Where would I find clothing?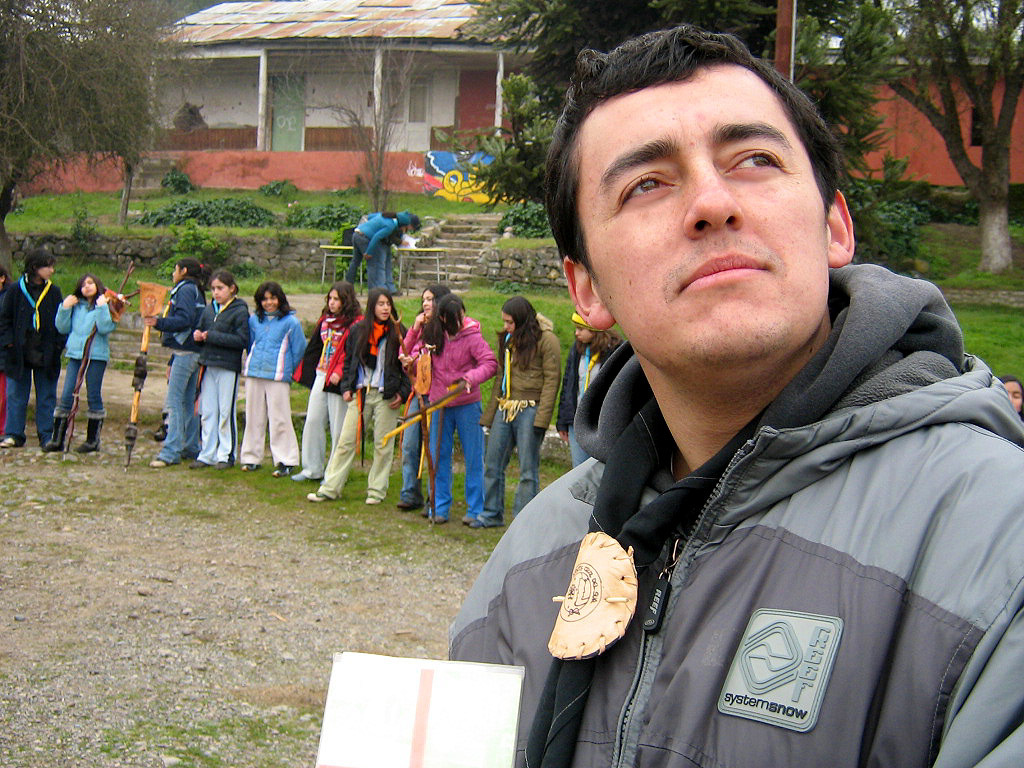
At 317,309,414,499.
